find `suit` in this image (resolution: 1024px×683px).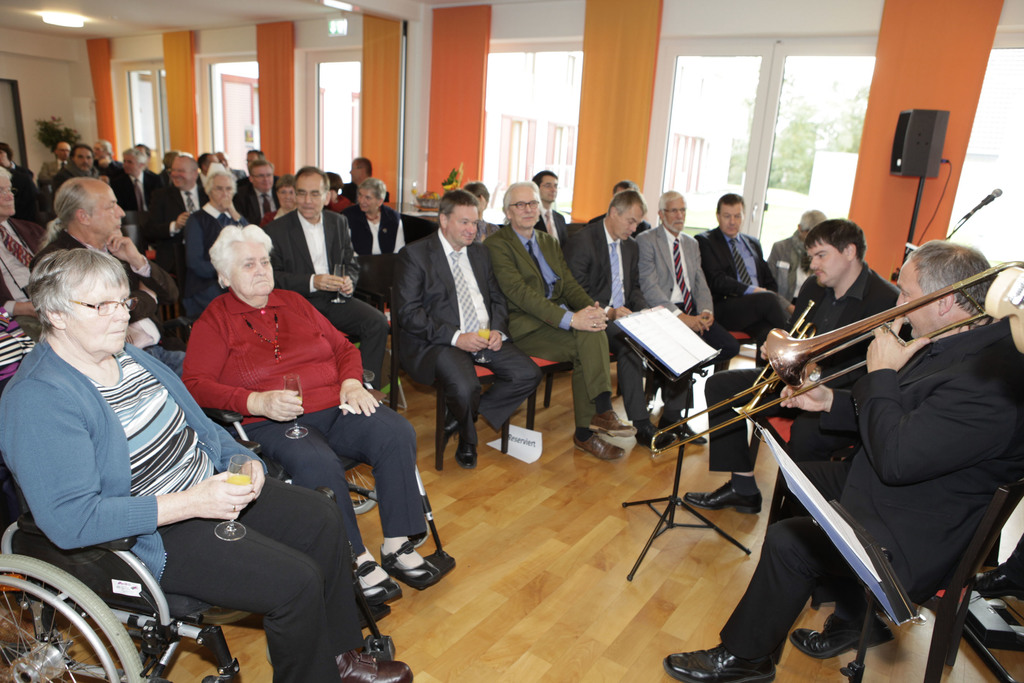
[x1=113, y1=169, x2=164, y2=251].
